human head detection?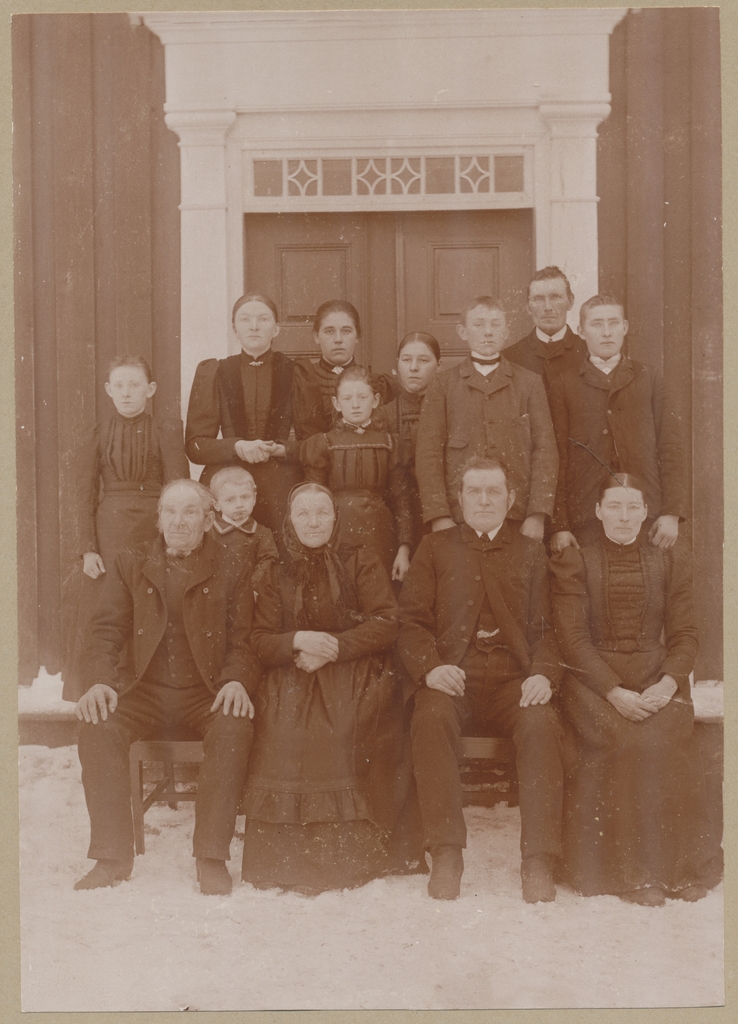
pyautogui.locateOnScreen(329, 369, 383, 426)
